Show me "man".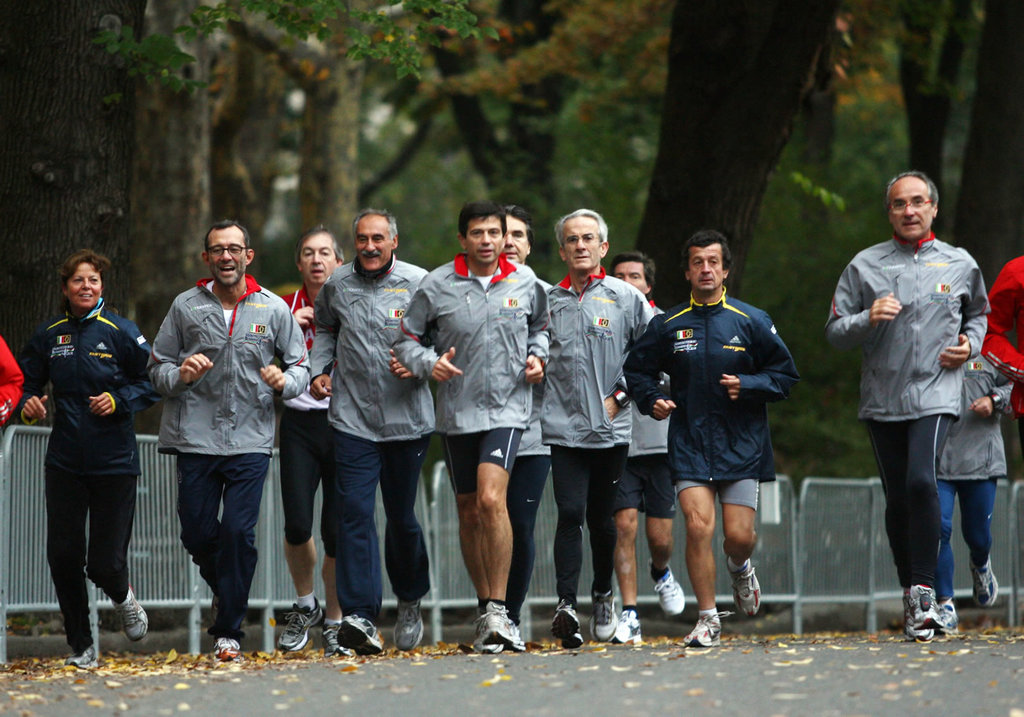
"man" is here: crop(980, 250, 1023, 424).
